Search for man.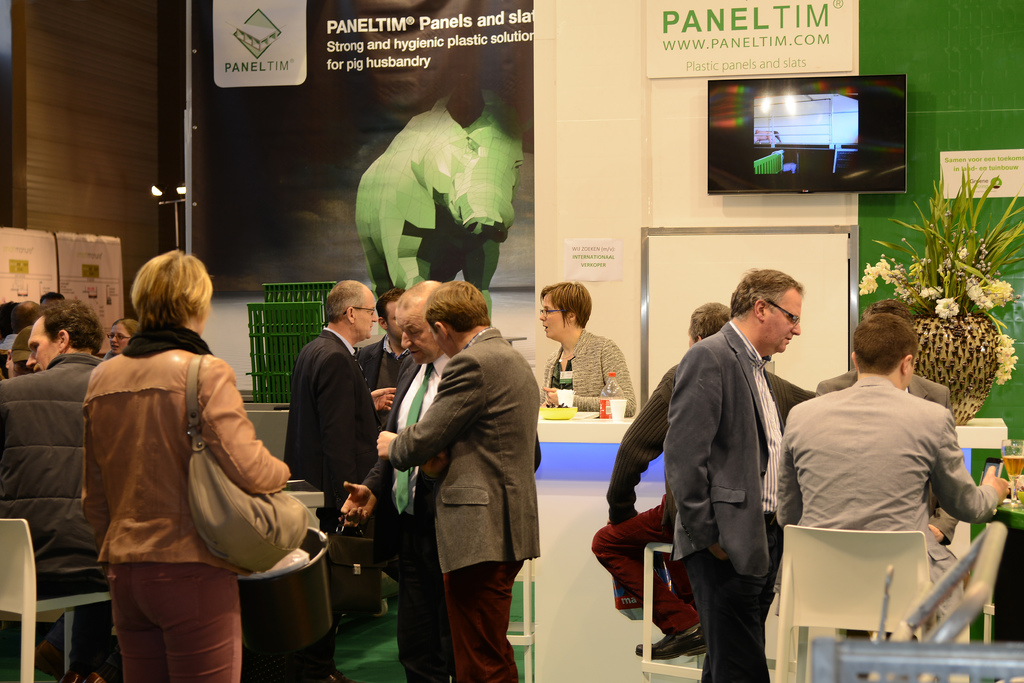
Found at <box>0,294,121,682</box>.
